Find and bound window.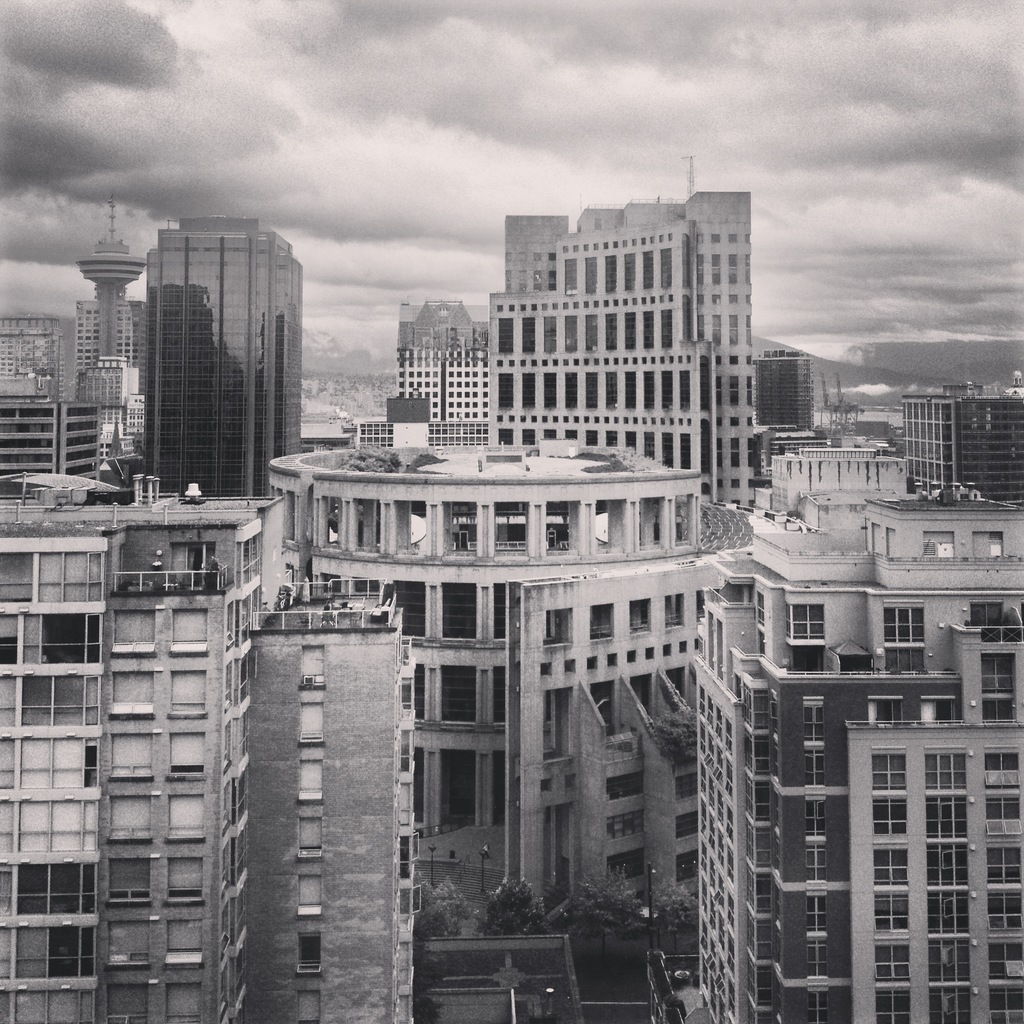
Bound: region(923, 755, 970, 801).
